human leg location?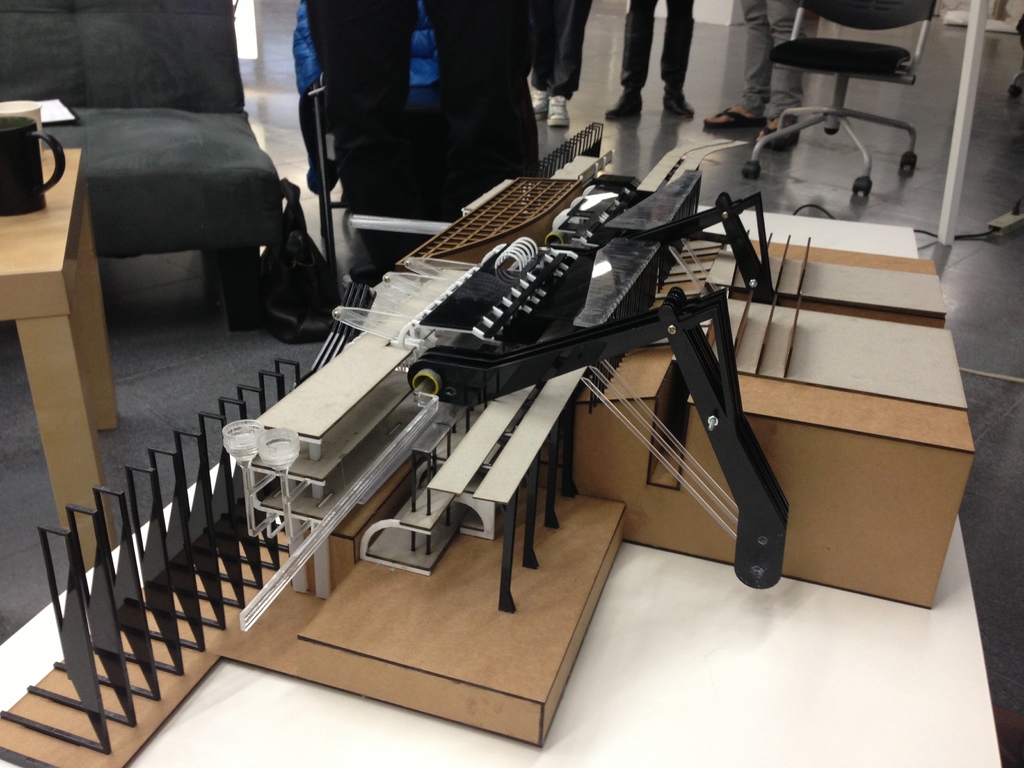
bbox=(532, 65, 548, 121)
